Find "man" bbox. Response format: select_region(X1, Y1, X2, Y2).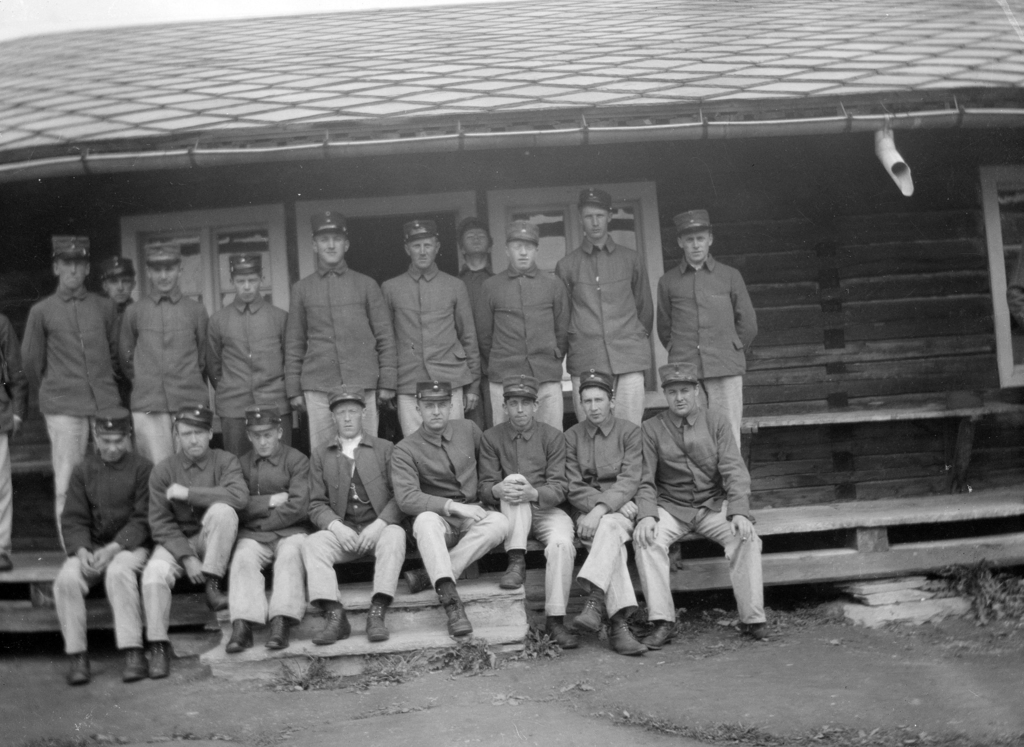
select_region(198, 243, 287, 452).
